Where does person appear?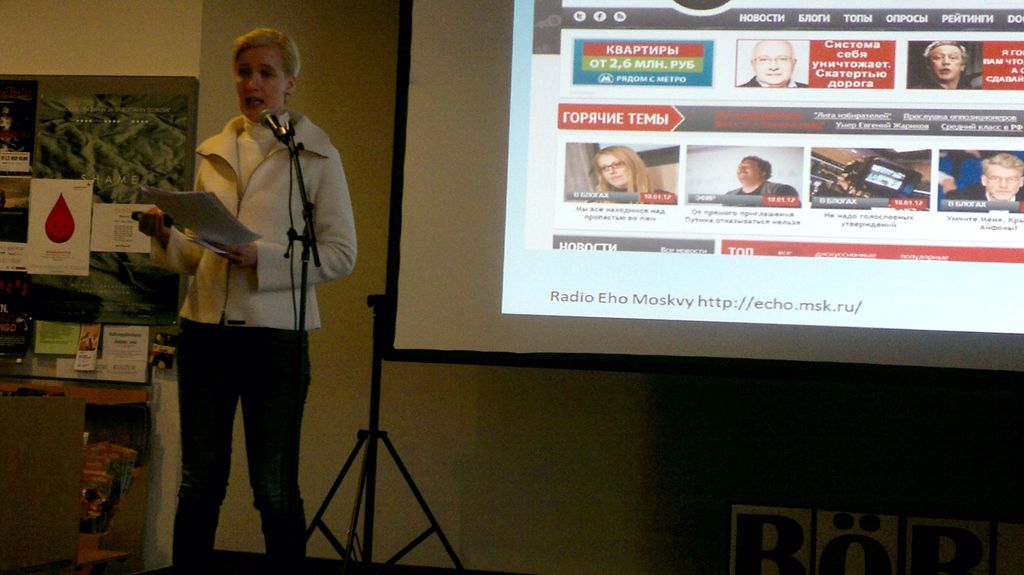
Appears at detection(730, 138, 797, 210).
